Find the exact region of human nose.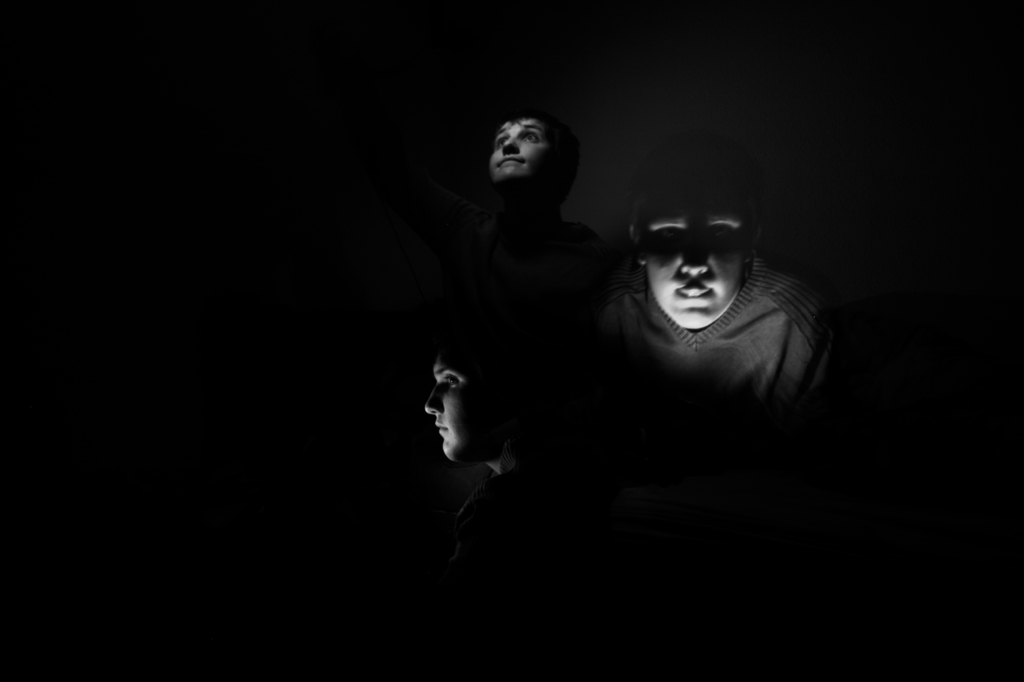
Exact region: box(505, 138, 519, 154).
